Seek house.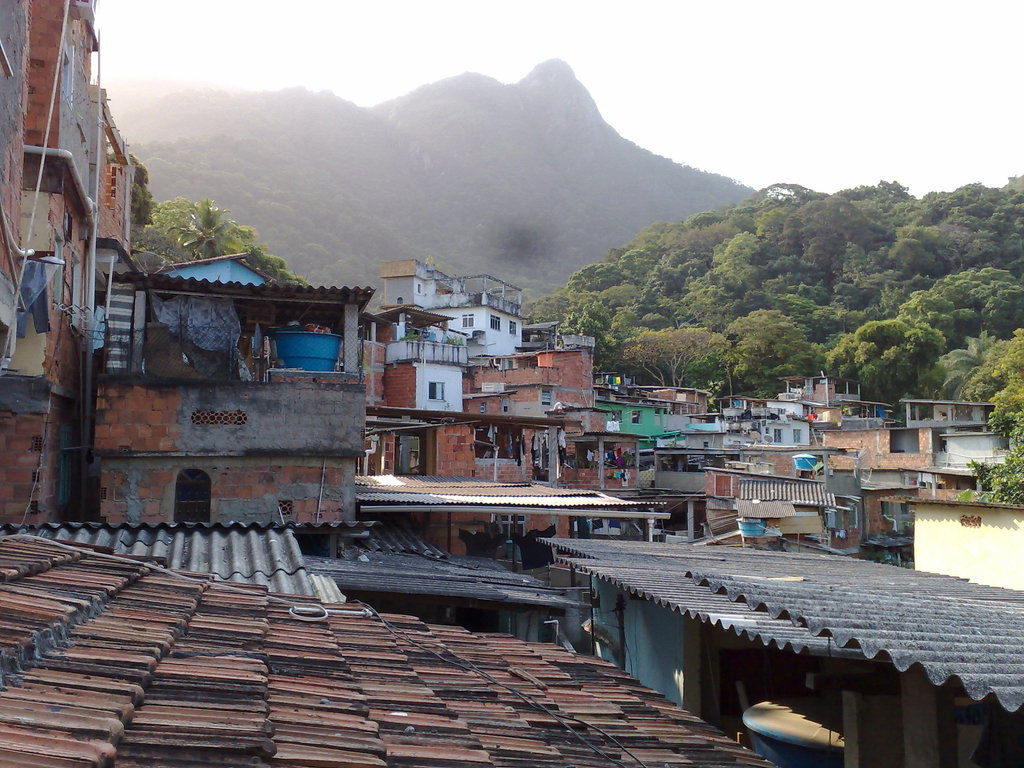
box=[531, 435, 634, 487].
